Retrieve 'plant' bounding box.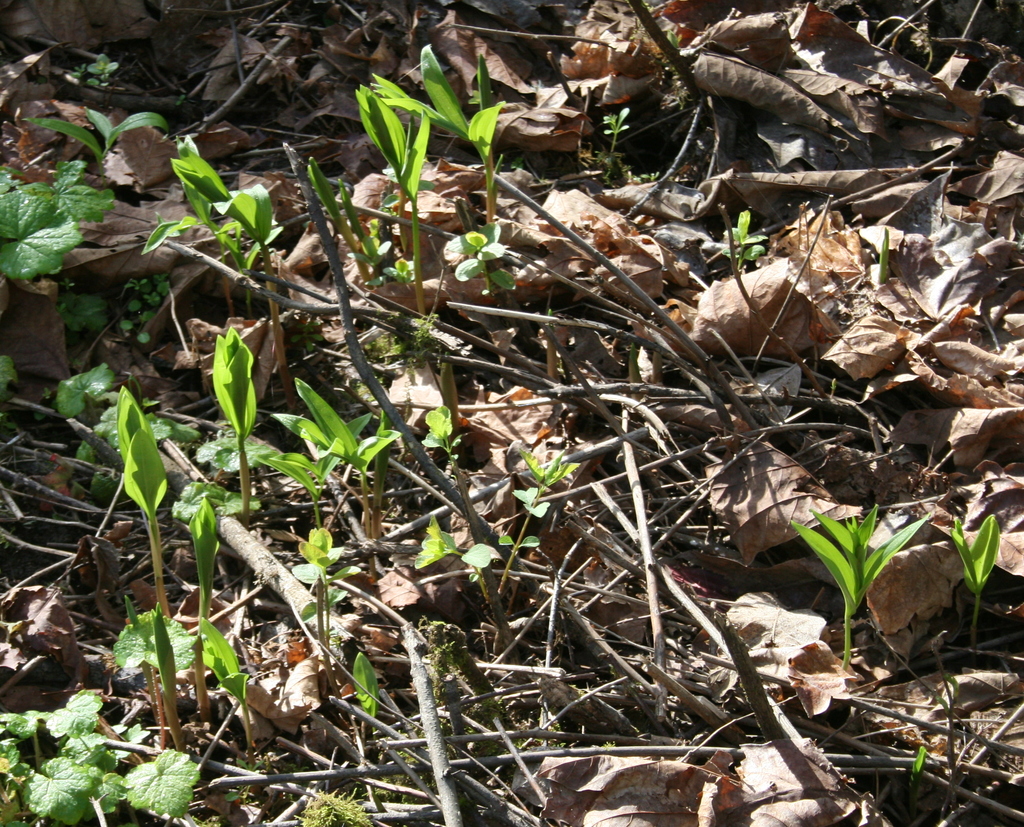
Bounding box: bbox(662, 28, 681, 55).
